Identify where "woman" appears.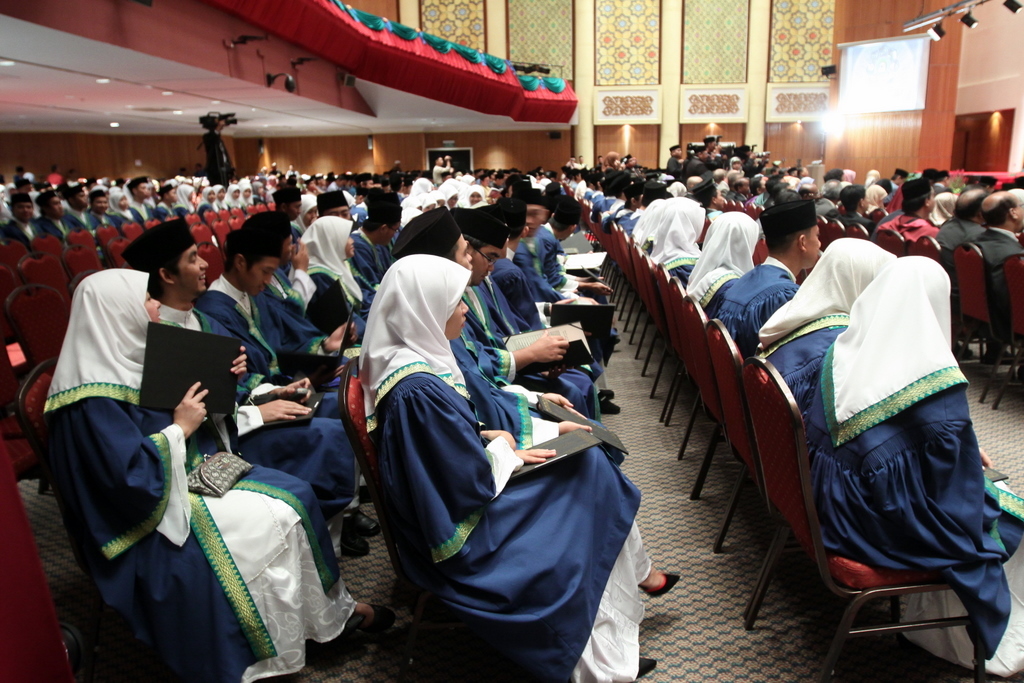
Appears at <box>755,238,894,420</box>.
